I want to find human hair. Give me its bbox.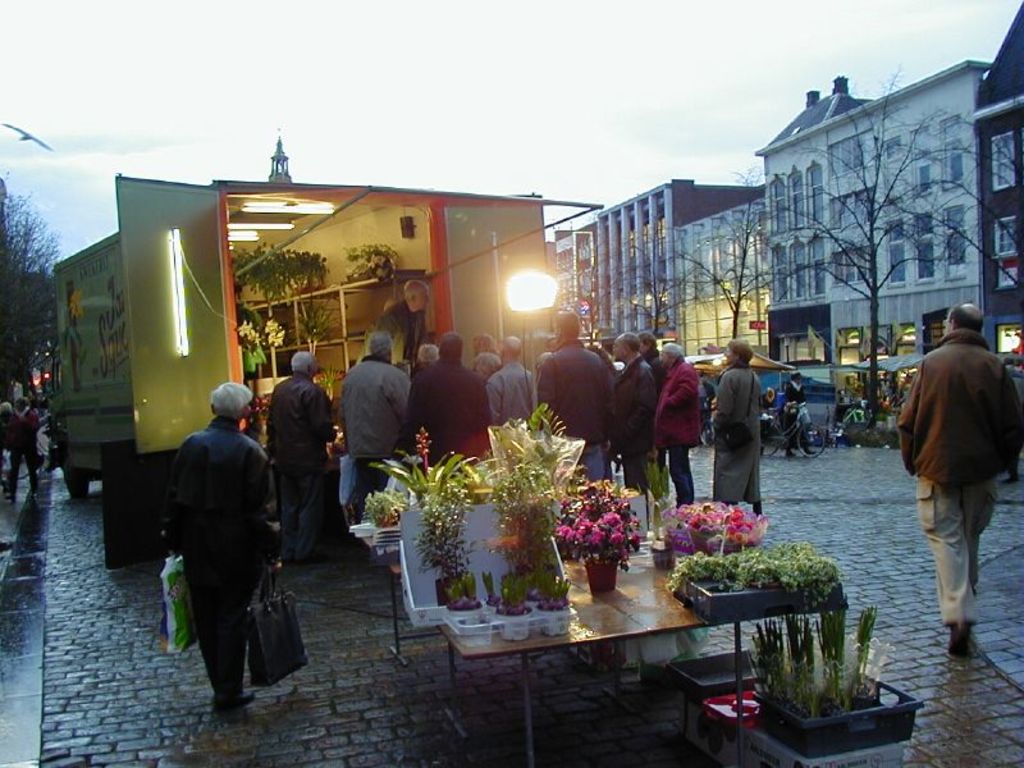
Rect(502, 337, 522, 360).
